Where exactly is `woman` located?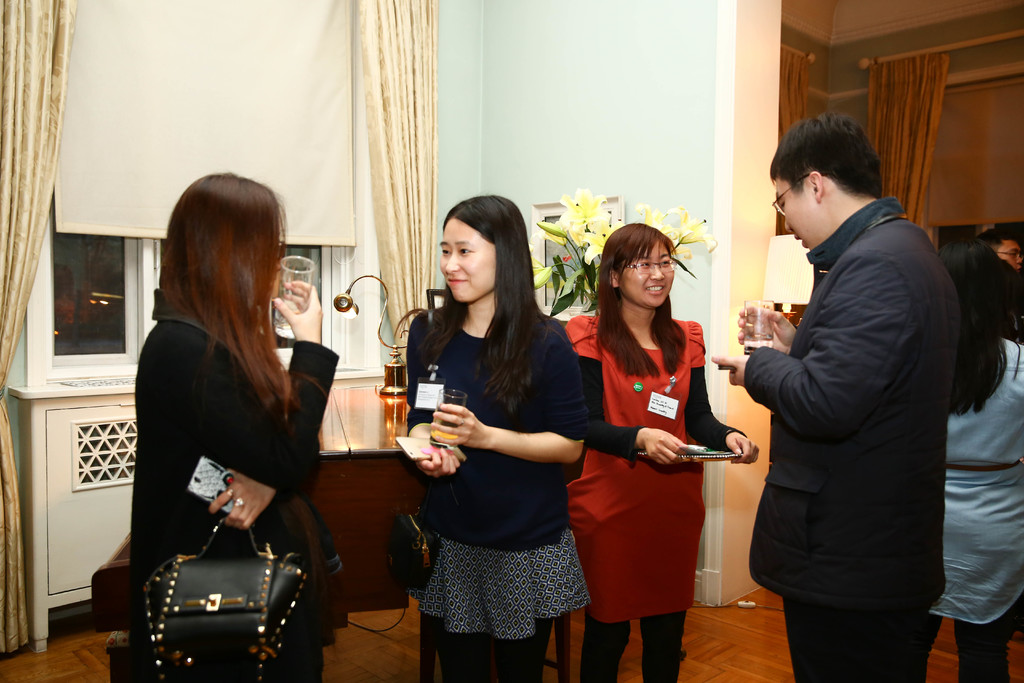
Its bounding box is bbox=(128, 169, 339, 682).
